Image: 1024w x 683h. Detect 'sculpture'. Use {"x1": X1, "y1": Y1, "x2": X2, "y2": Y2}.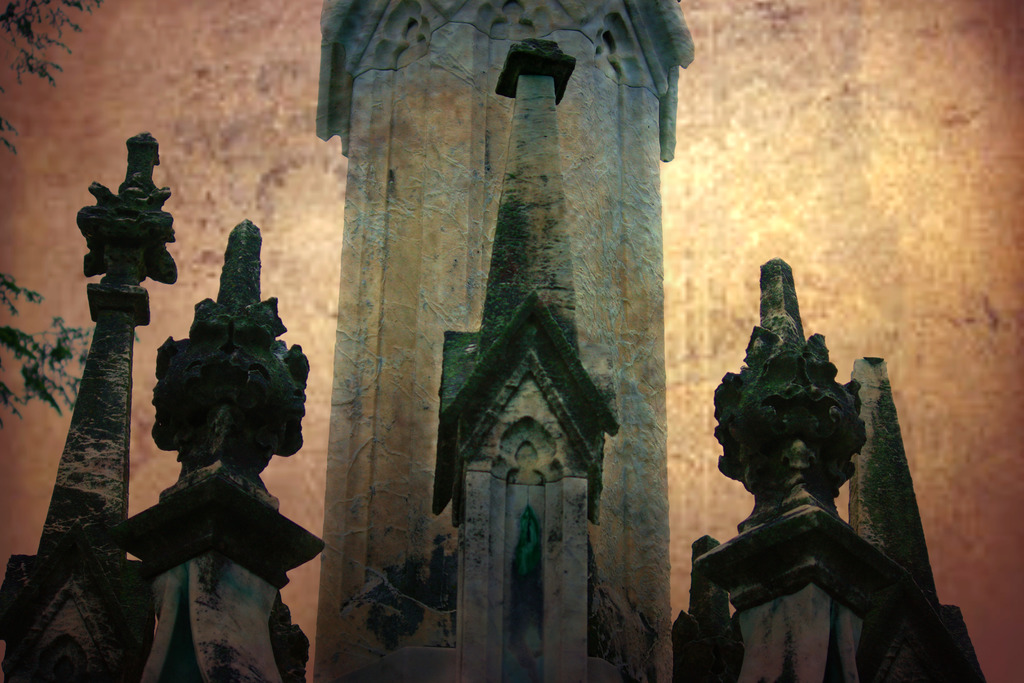
{"x1": 843, "y1": 353, "x2": 991, "y2": 682}.
